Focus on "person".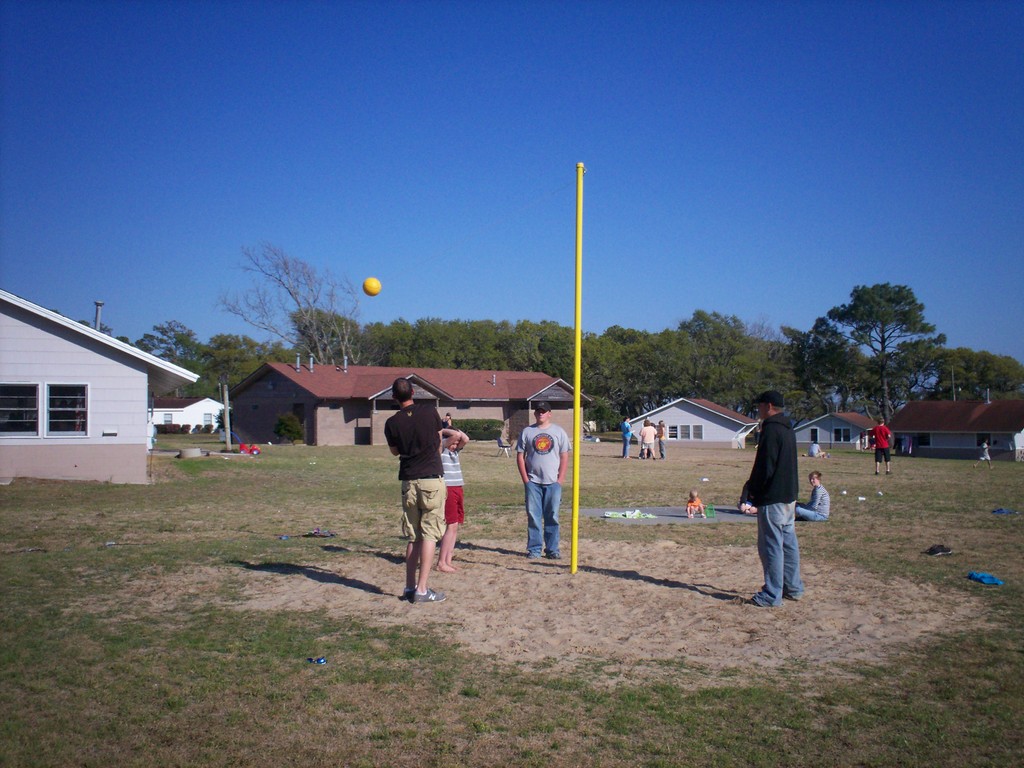
Focused at {"left": 732, "top": 391, "right": 804, "bottom": 604}.
